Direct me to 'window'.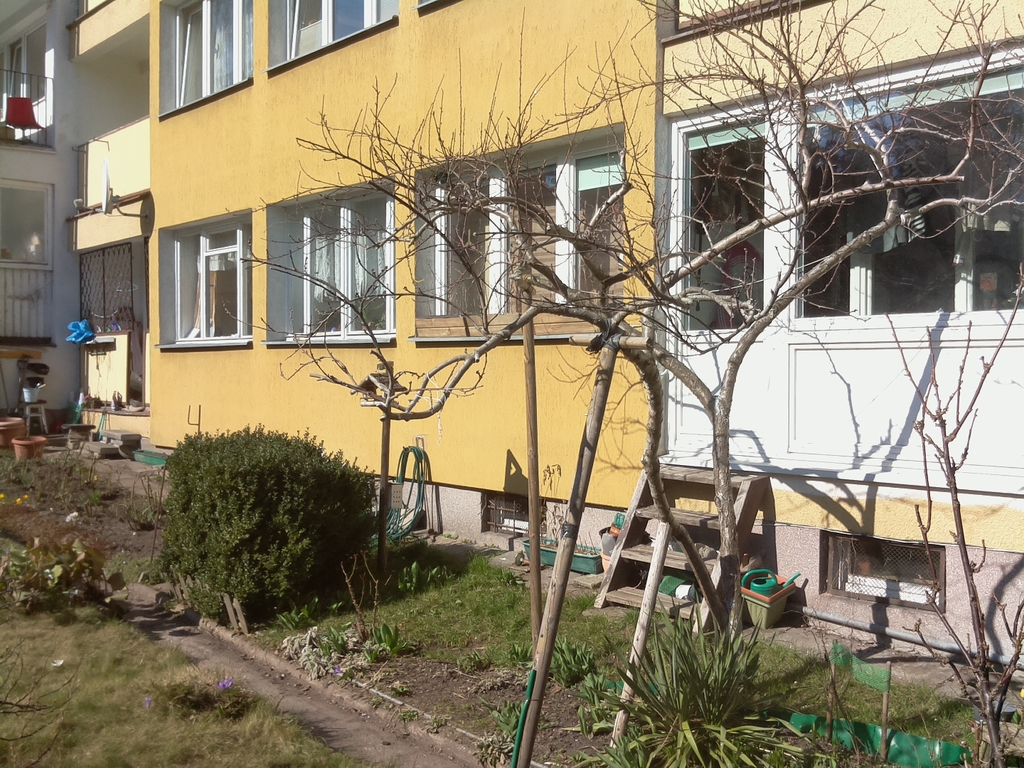
Direction: pyautogui.locateOnScreen(483, 494, 550, 542).
